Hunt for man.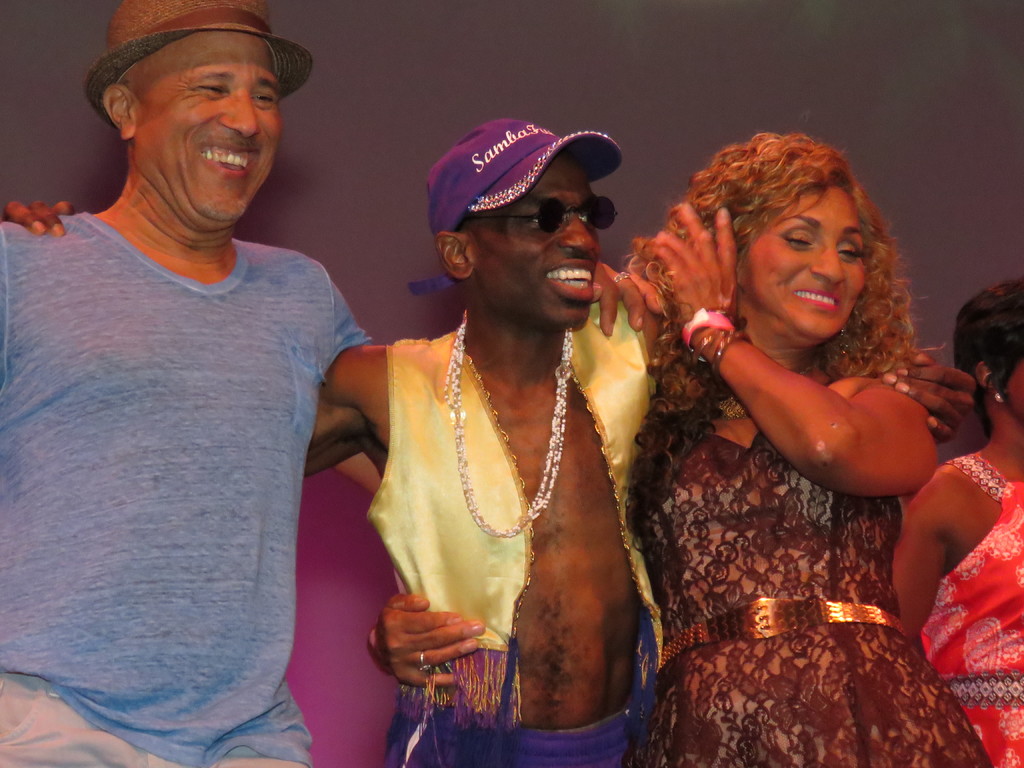
Hunted down at (left=1, top=113, right=978, bottom=767).
